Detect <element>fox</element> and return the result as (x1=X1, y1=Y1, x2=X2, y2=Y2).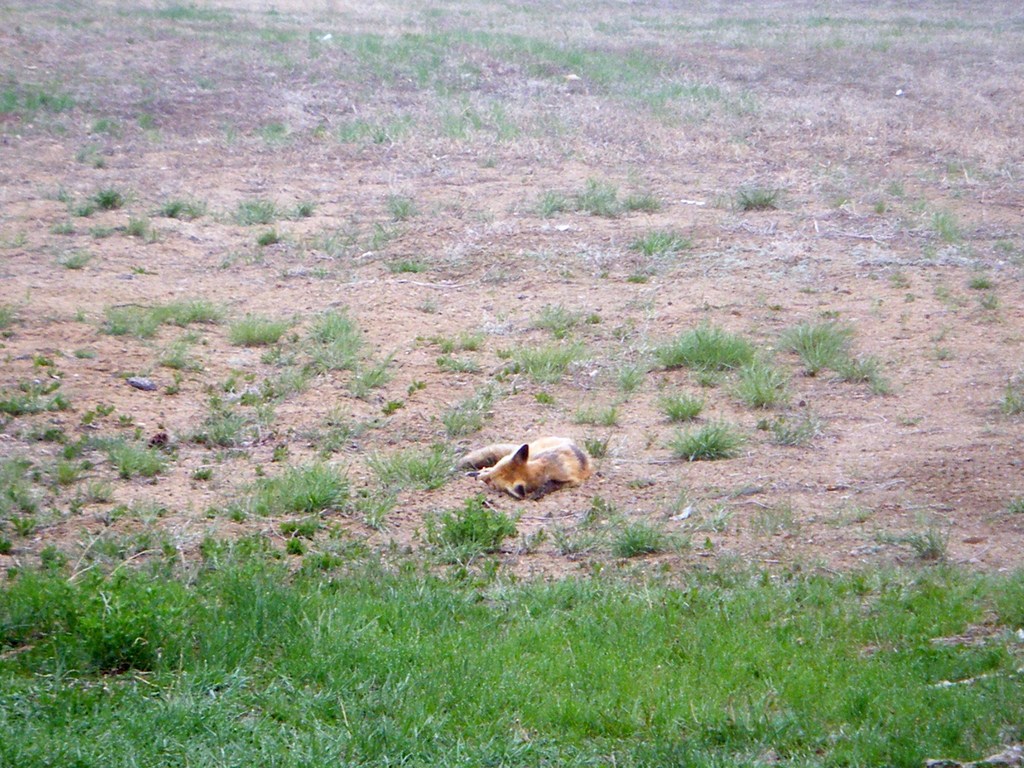
(x1=452, y1=437, x2=596, y2=499).
